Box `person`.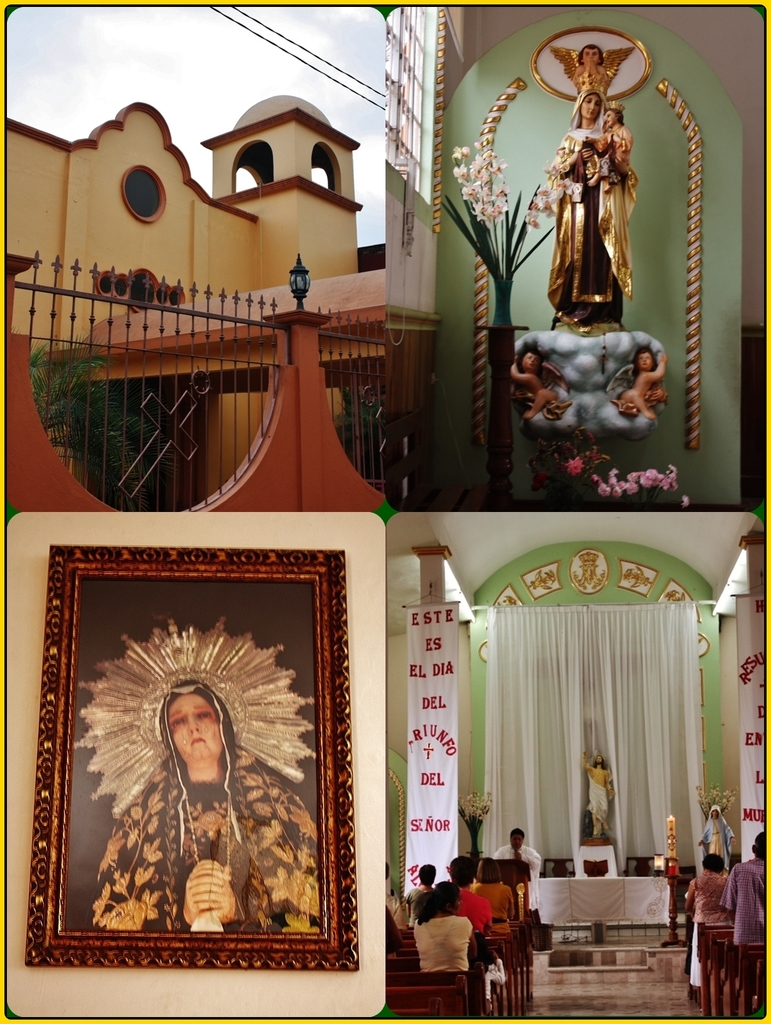
Rect(440, 852, 495, 934).
